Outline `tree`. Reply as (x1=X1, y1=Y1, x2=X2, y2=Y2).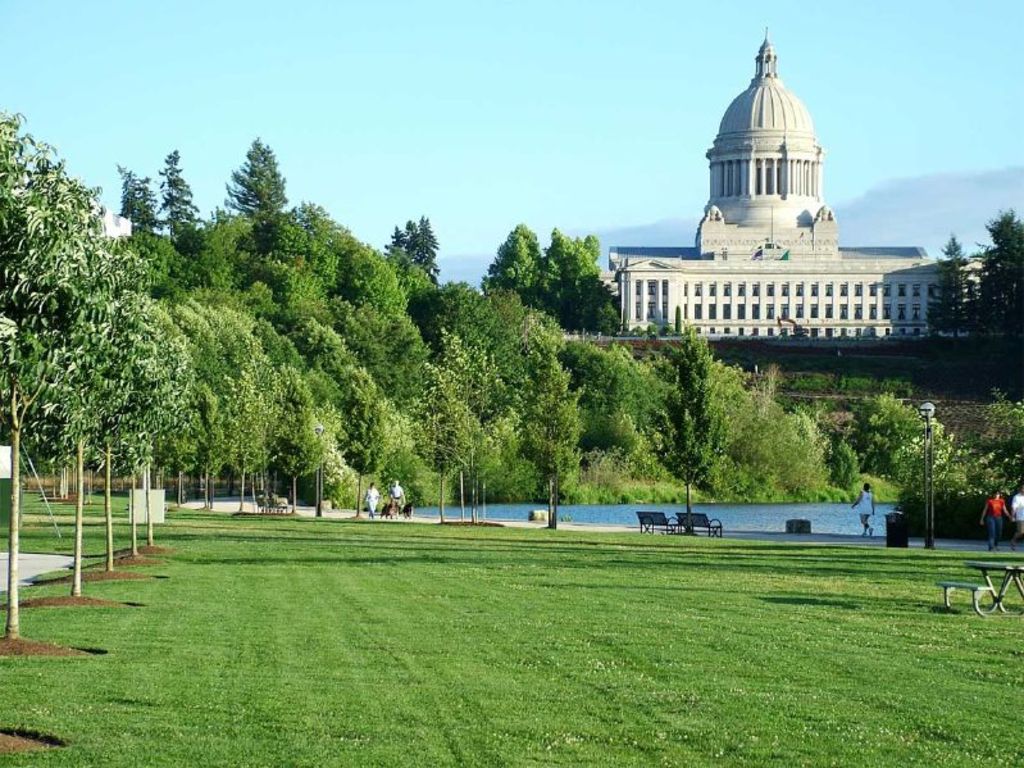
(x1=233, y1=192, x2=408, y2=332).
